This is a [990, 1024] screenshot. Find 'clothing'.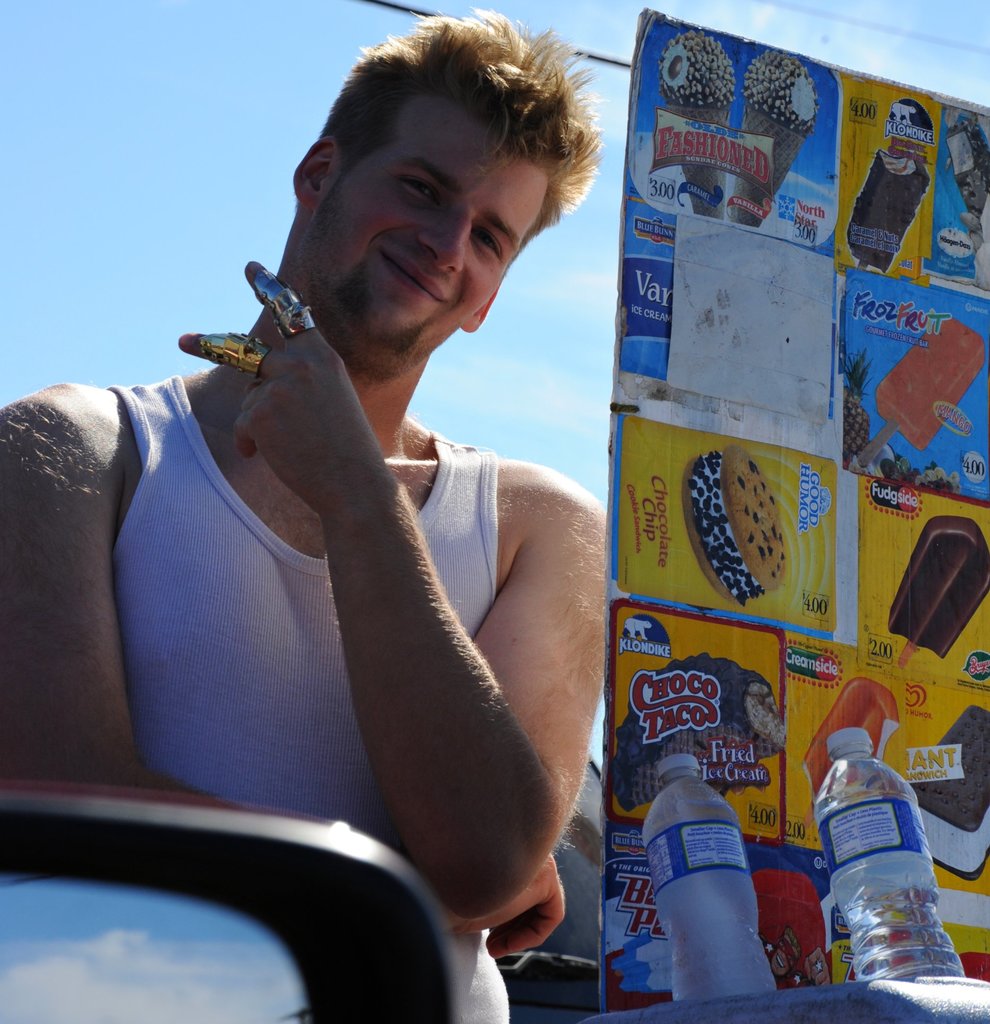
Bounding box: select_region(55, 328, 615, 913).
